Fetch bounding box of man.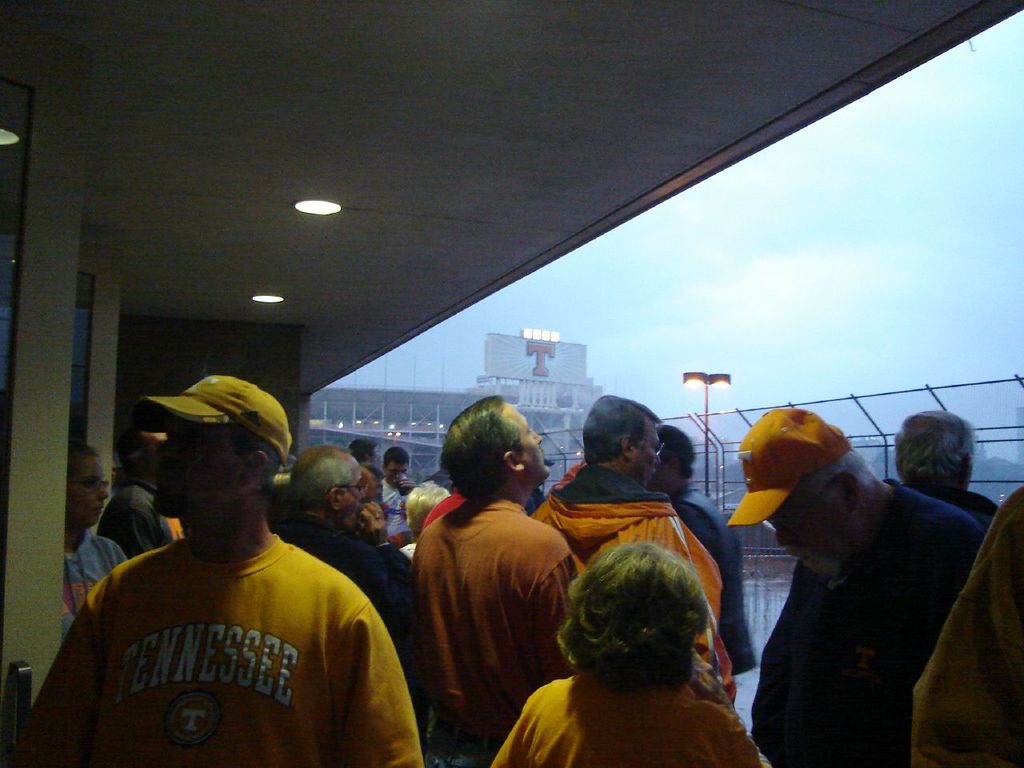
Bbox: 61, 444, 126, 660.
